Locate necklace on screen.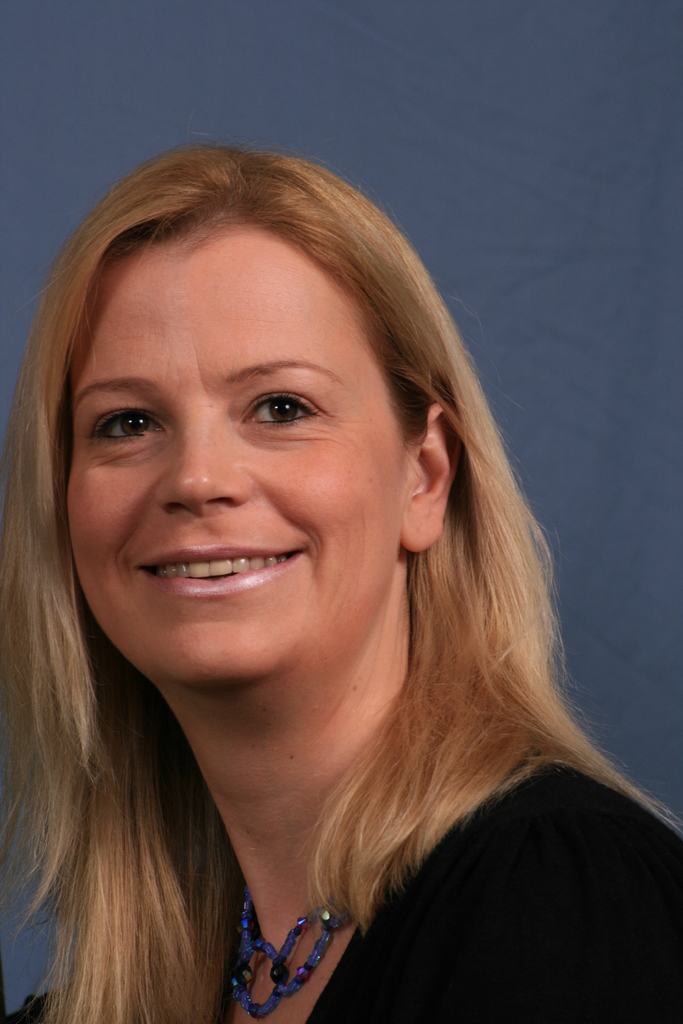
On screen at 217/900/360/1008.
